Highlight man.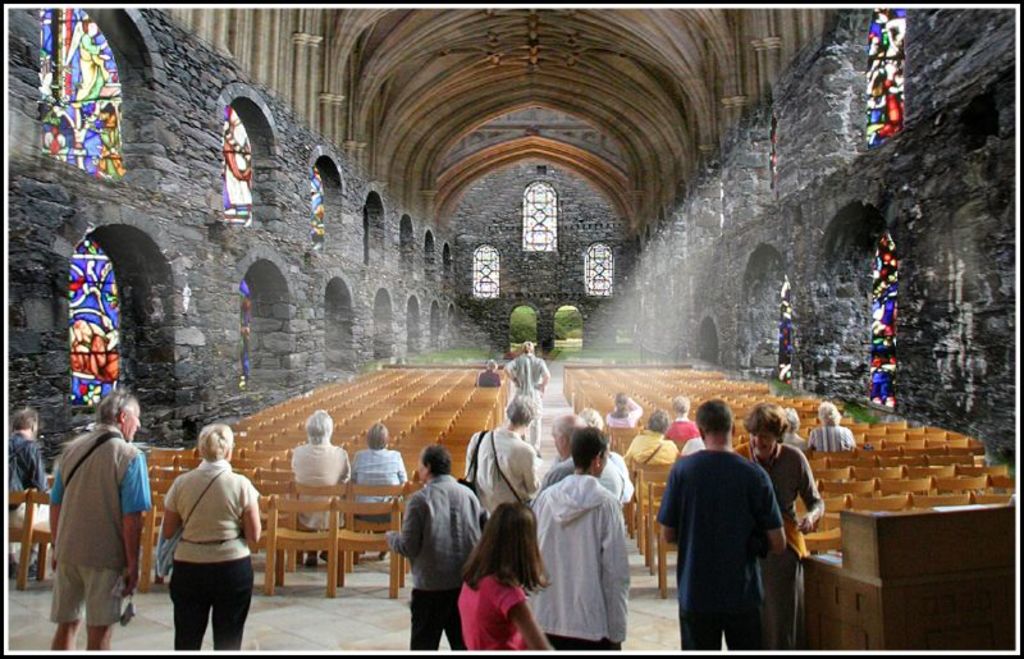
Highlighted region: 497, 339, 548, 453.
